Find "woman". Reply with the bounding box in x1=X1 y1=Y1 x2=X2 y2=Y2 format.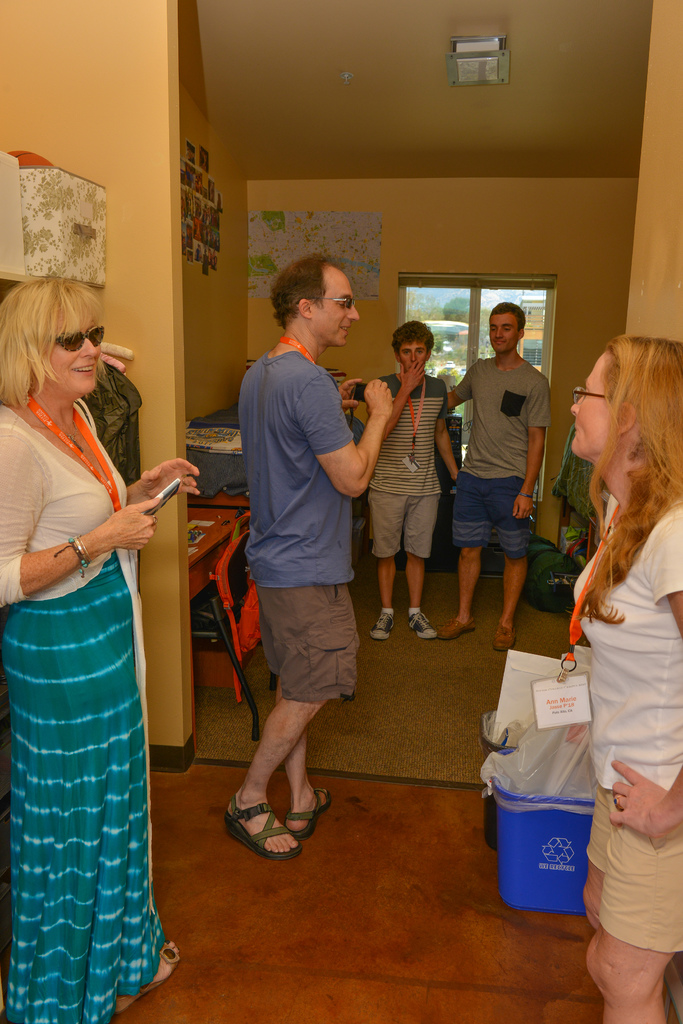
x1=0 y1=273 x2=202 y2=1023.
